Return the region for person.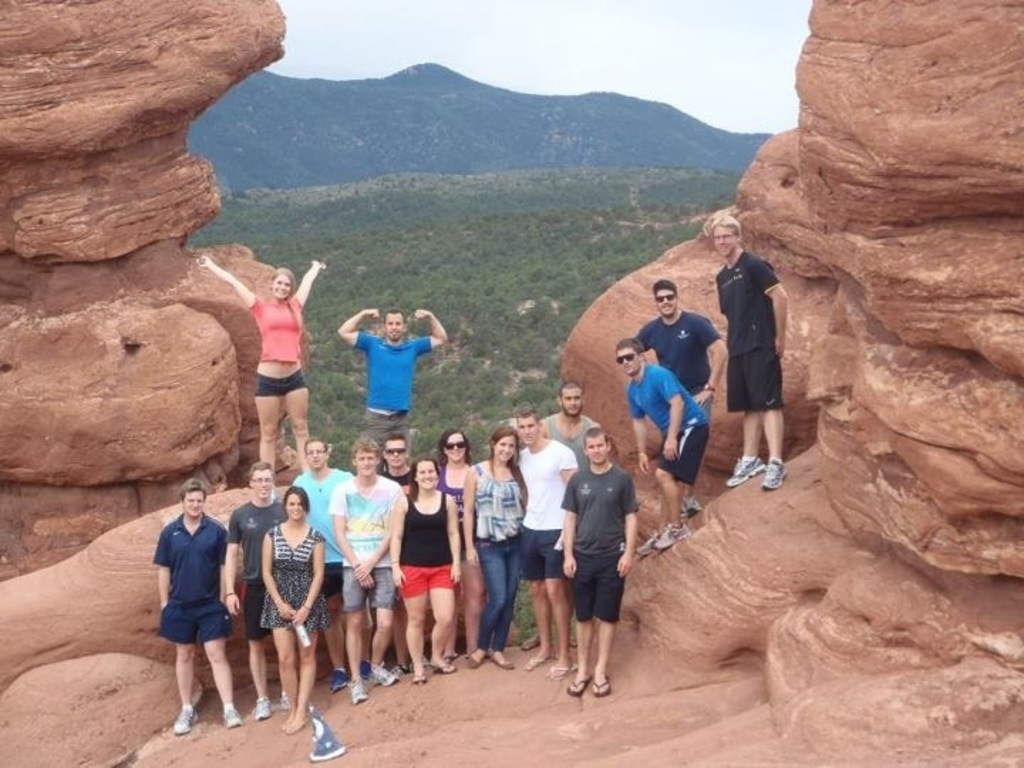
(330, 434, 411, 687).
